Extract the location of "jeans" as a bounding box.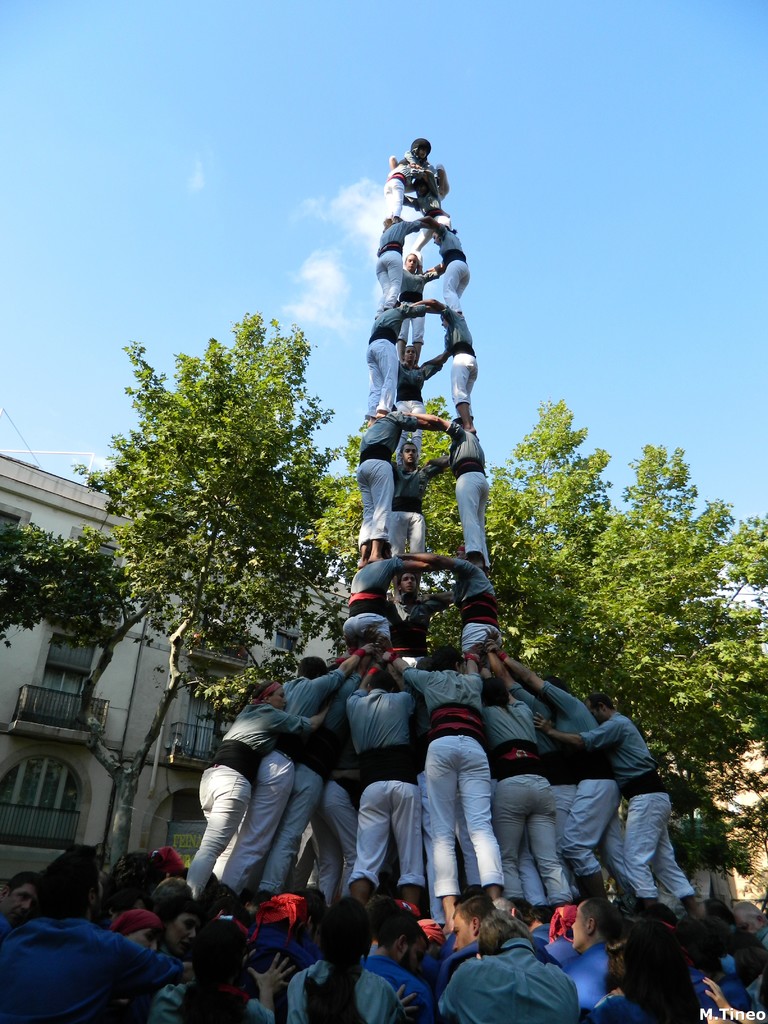
region(403, 303, 424, 340).
